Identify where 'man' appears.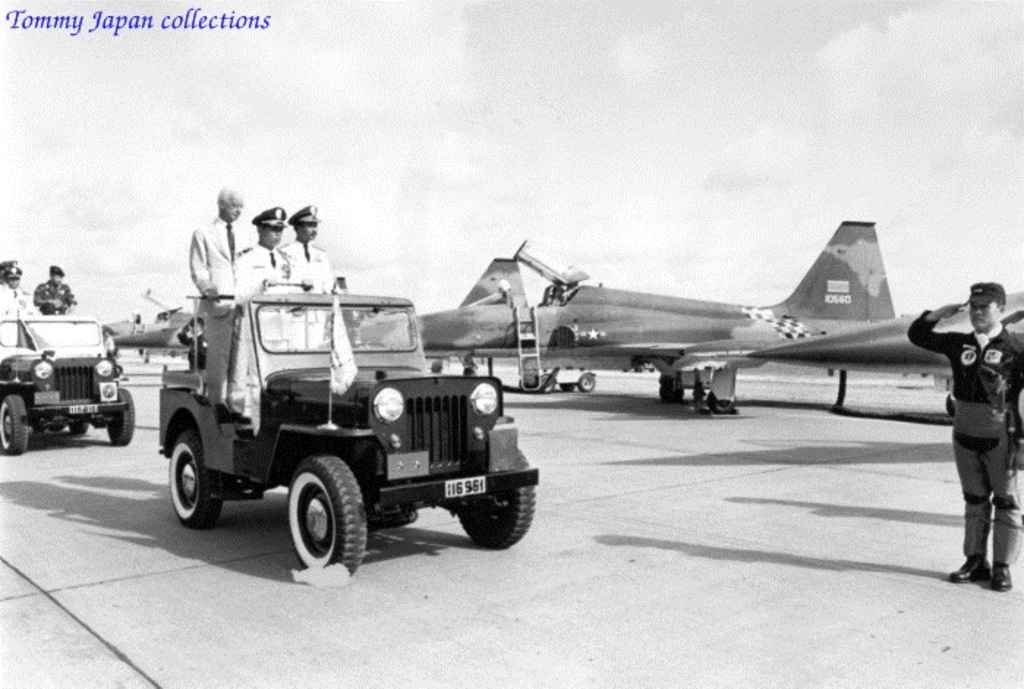
Appears at crop(926, 267, 1023, 589).
